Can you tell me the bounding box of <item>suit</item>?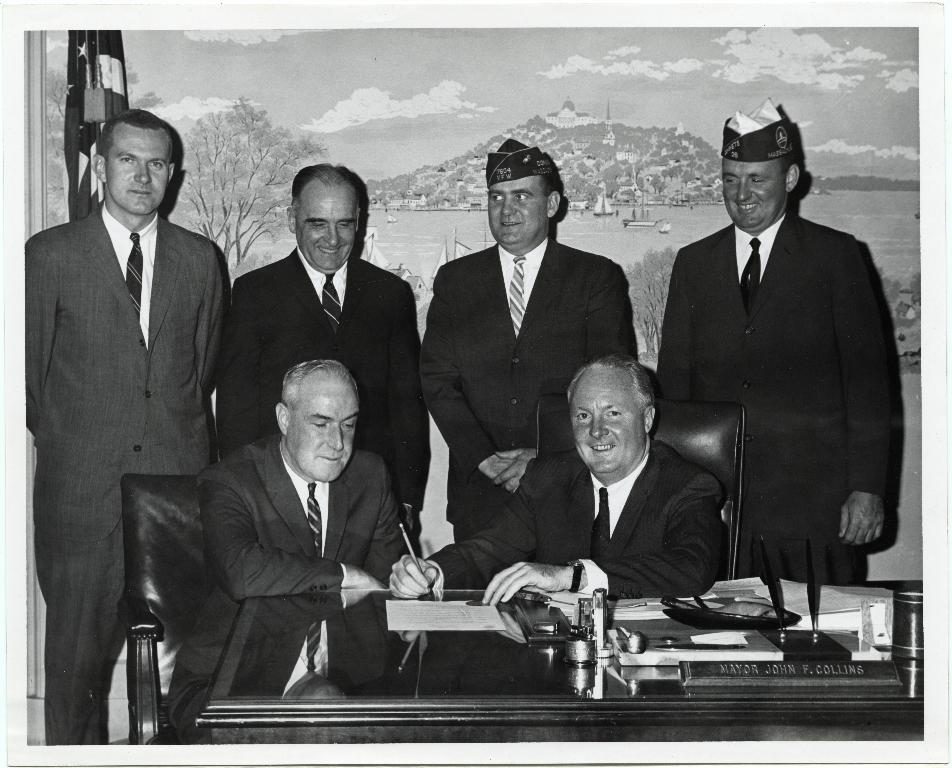
659 212 903 581.
